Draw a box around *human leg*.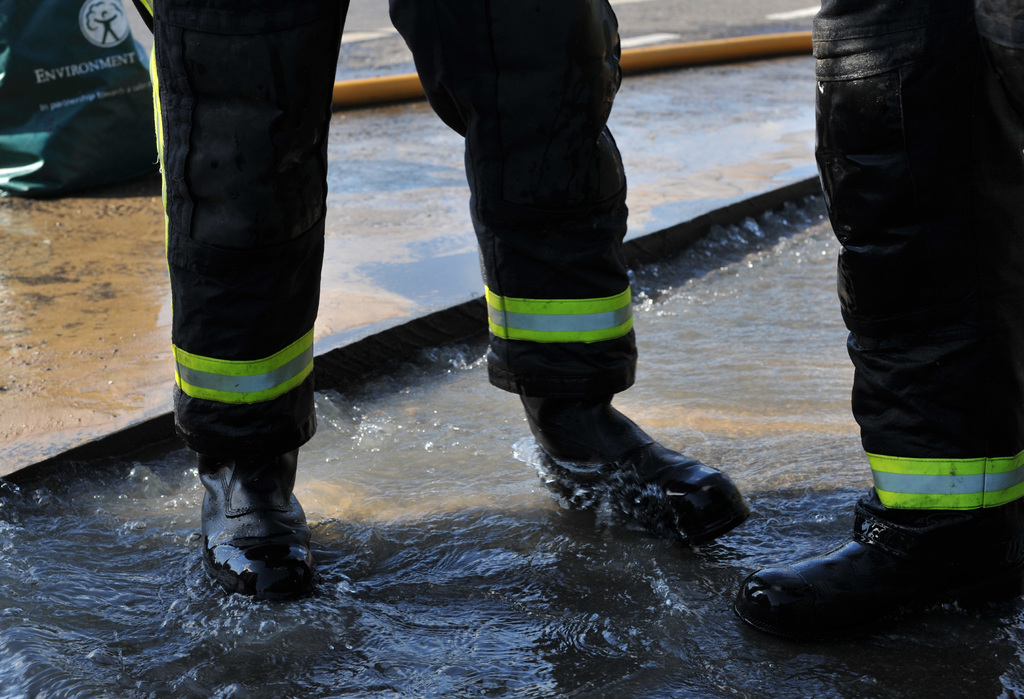
[158, 0, 348, 601].
